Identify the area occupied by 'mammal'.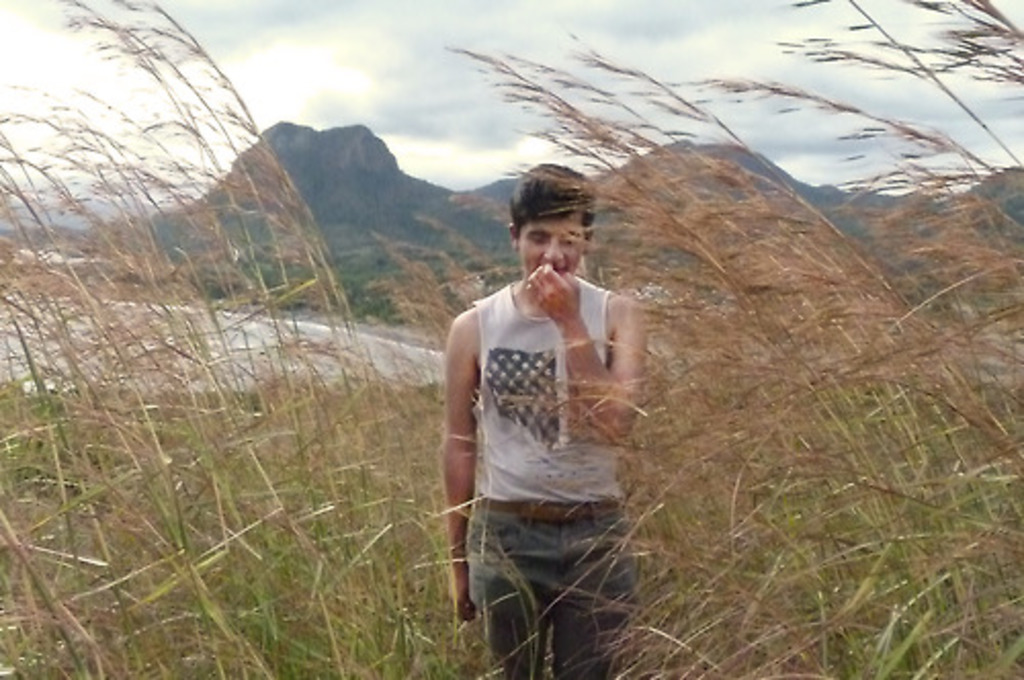
Area: <region>440, 164, 647, 678</region>.
